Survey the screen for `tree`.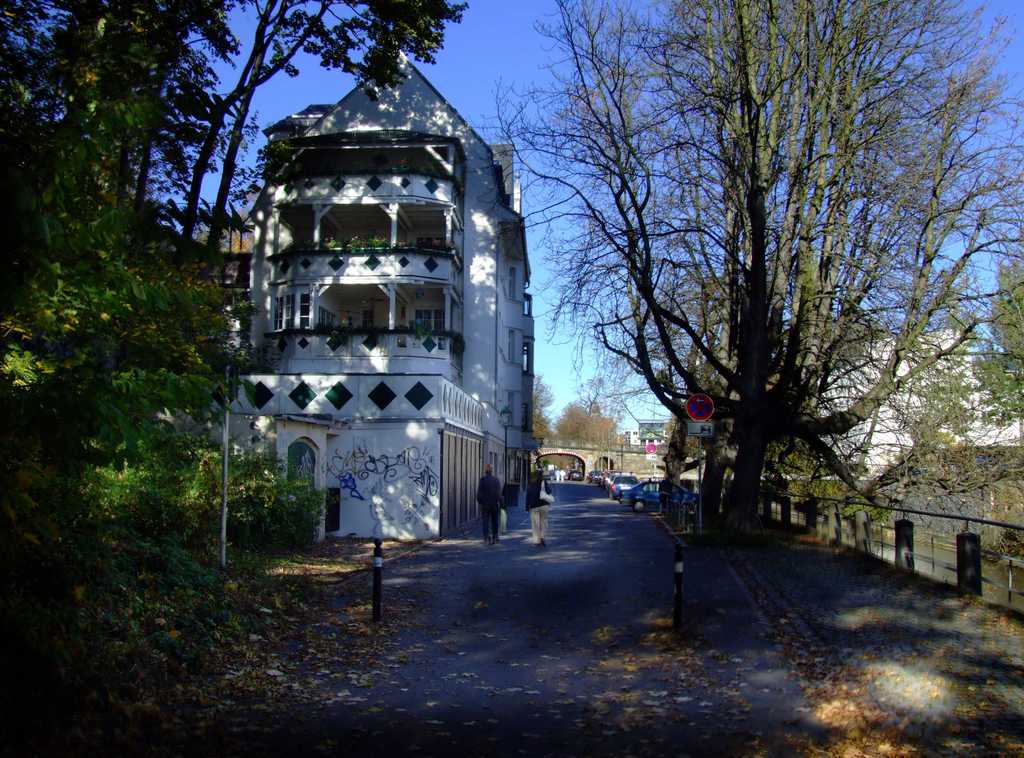
Survey found: 965/244/1023/423.
